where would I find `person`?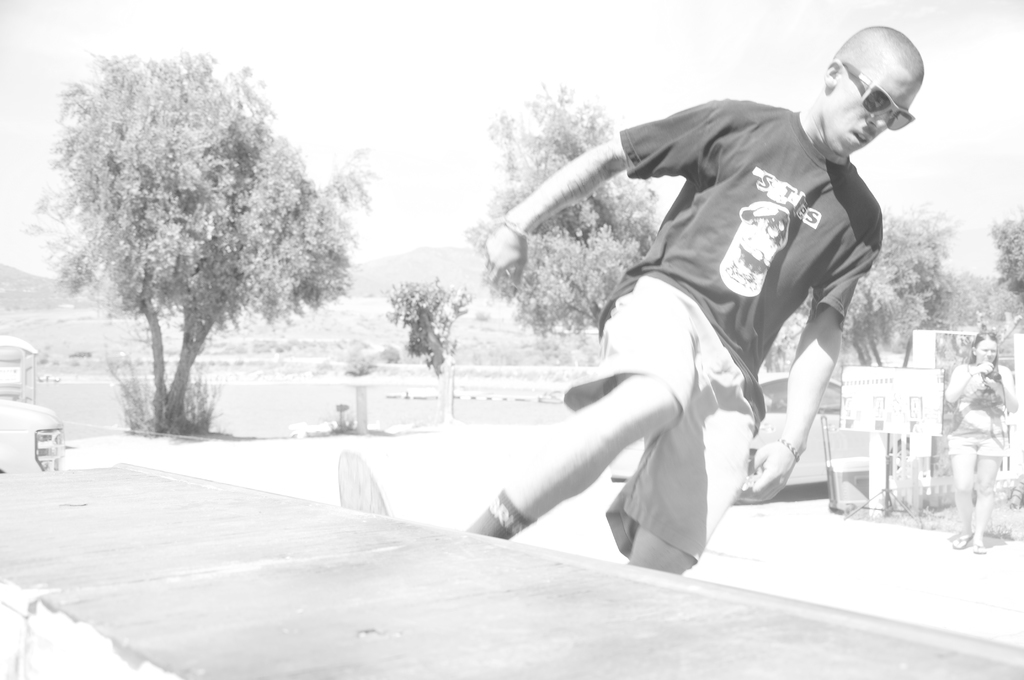
At <bbox>943, 333, 1009, 552</bbox>.
